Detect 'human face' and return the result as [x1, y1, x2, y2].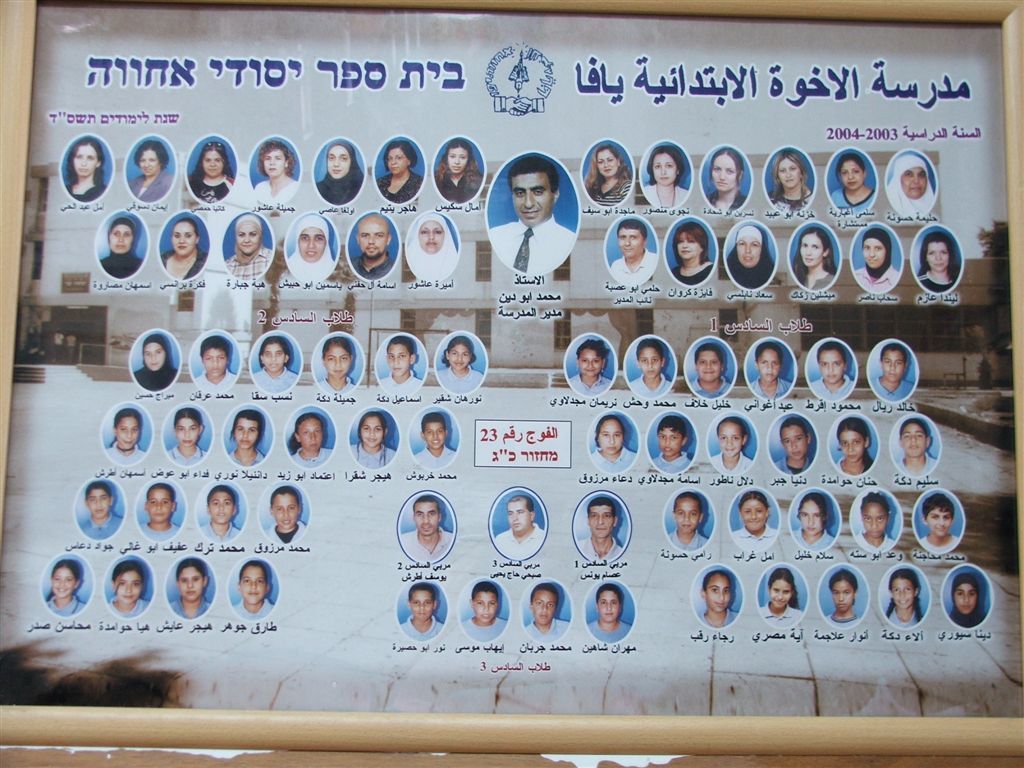
[49, 567, 79, 593].
